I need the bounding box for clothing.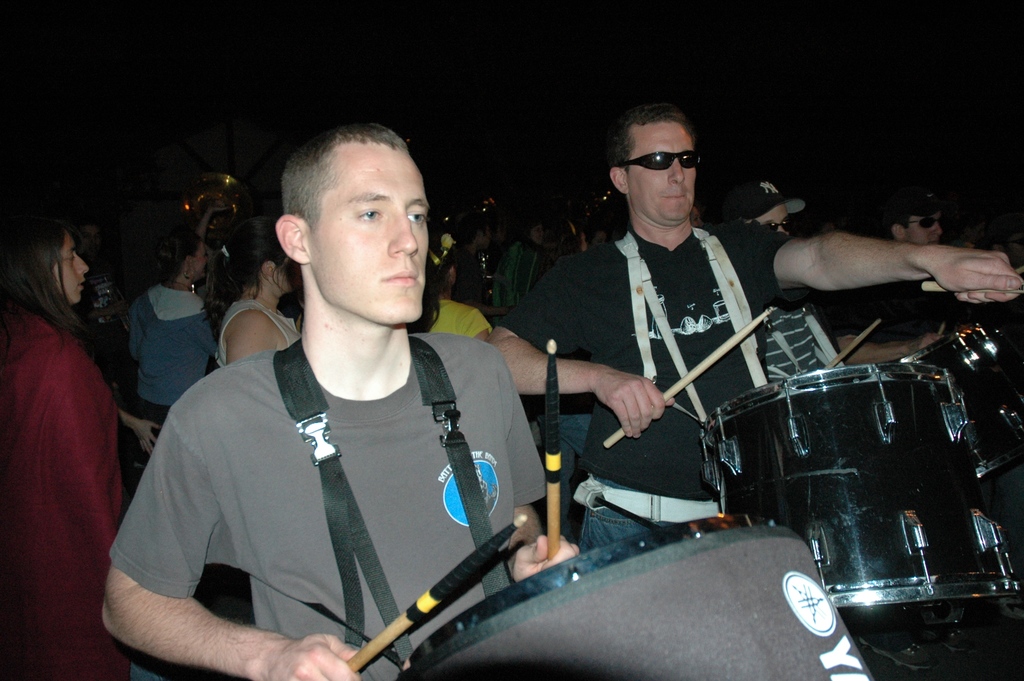
Here it is: rect(584, 500, 650, 560).
